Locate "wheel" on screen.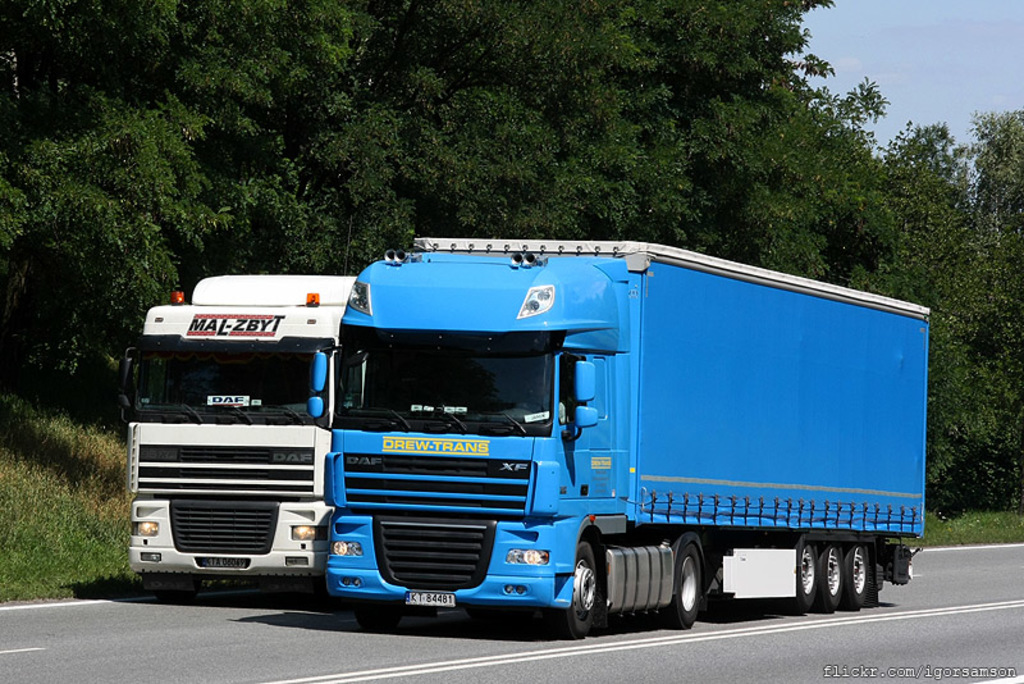
On screen at bbox=[822, 544, 844, 611].
